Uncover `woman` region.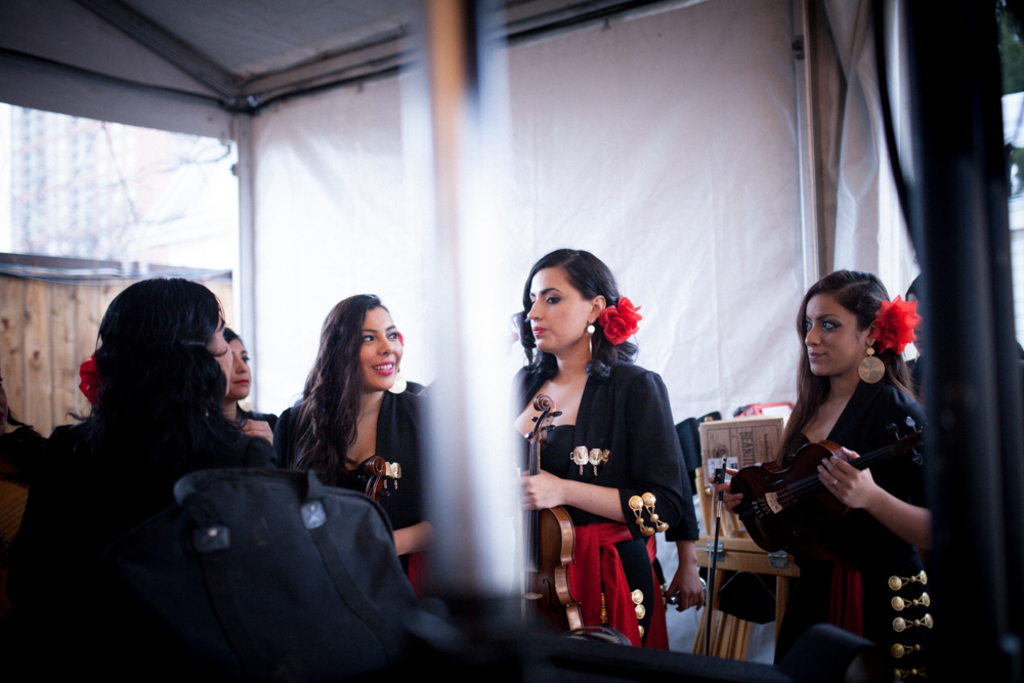
Uncovered: bbox(269, 293, 440, 594).
